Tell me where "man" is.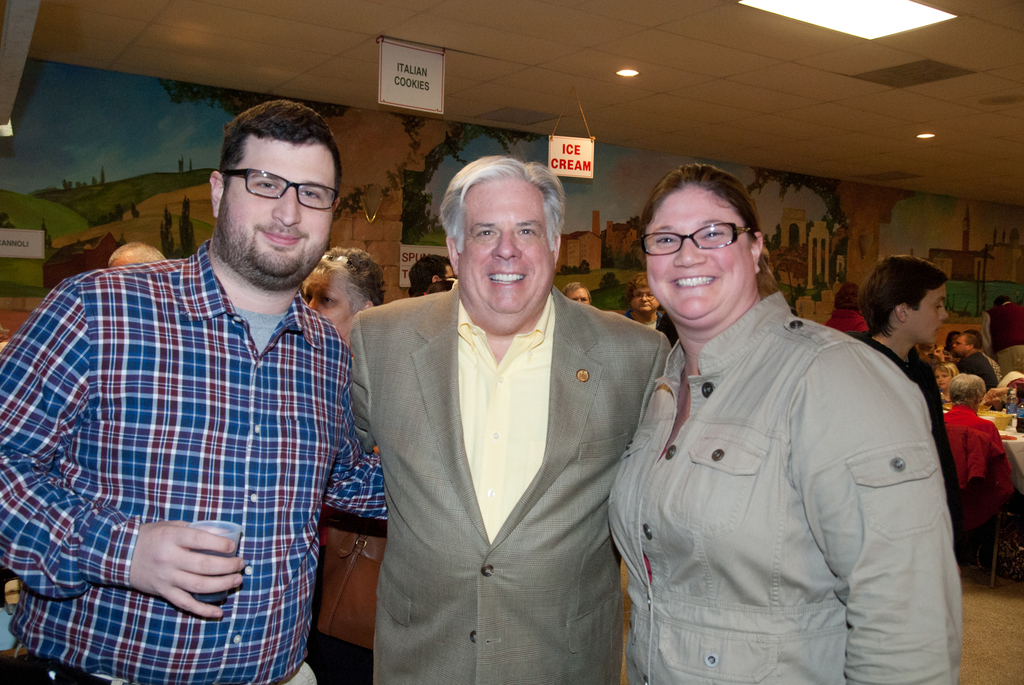
"man" is at x1=109 y1=241 x2=162 y2=266.
